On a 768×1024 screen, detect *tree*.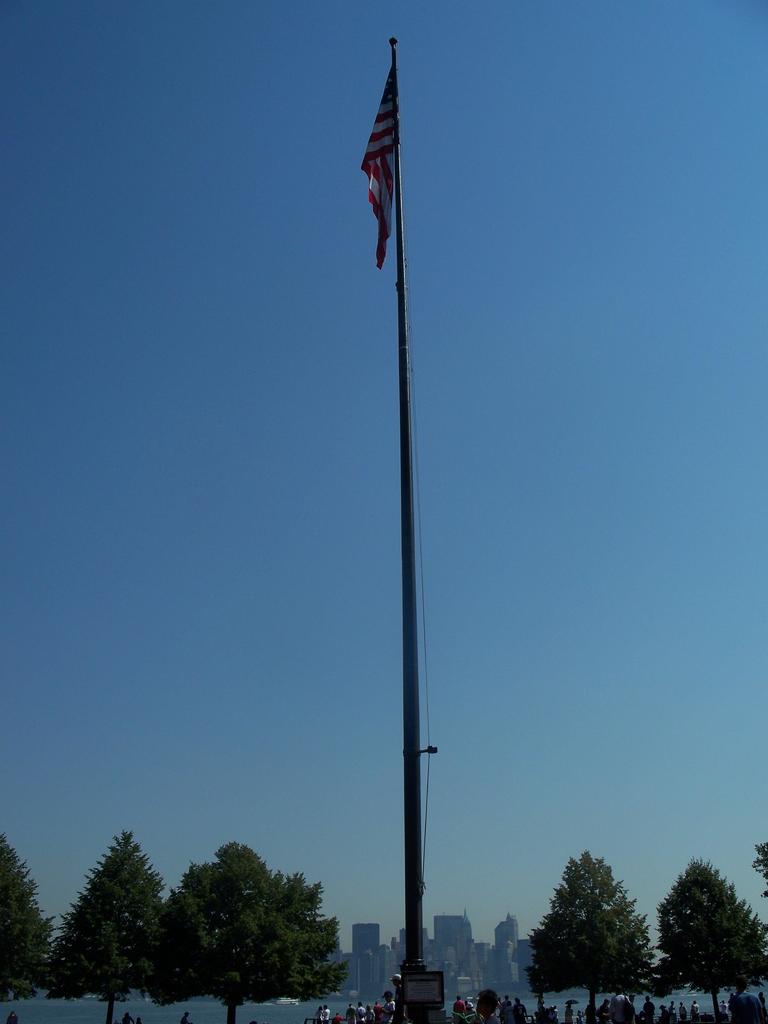
[x1=751, y1=843, x2=767, y2=899].
